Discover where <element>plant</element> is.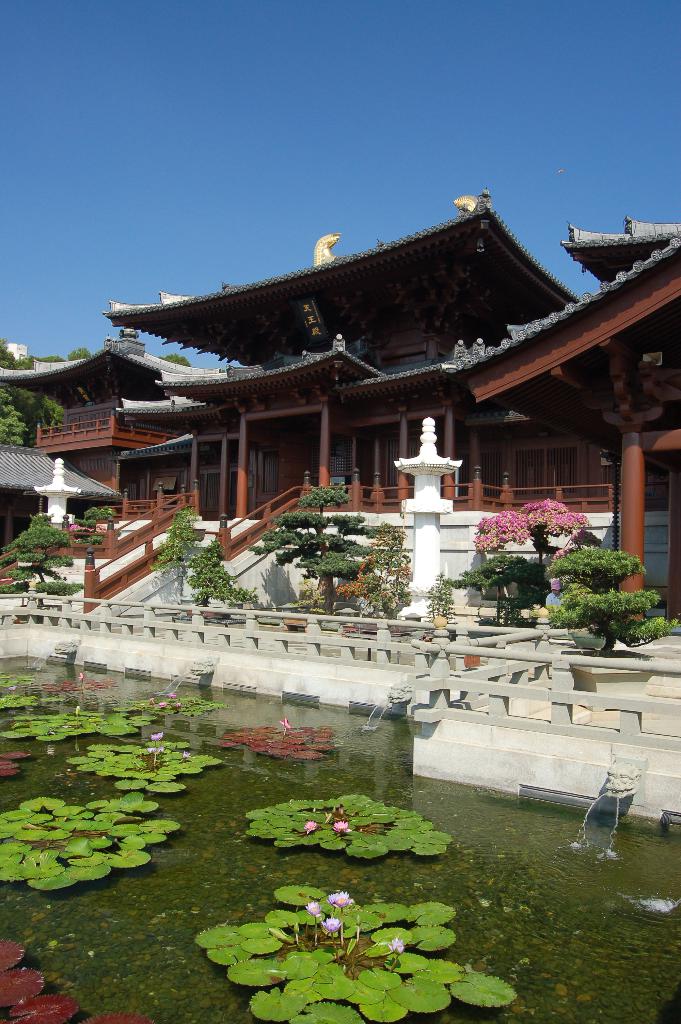
Discovered at x1=537 y1=543 x2=680 y2=657.
